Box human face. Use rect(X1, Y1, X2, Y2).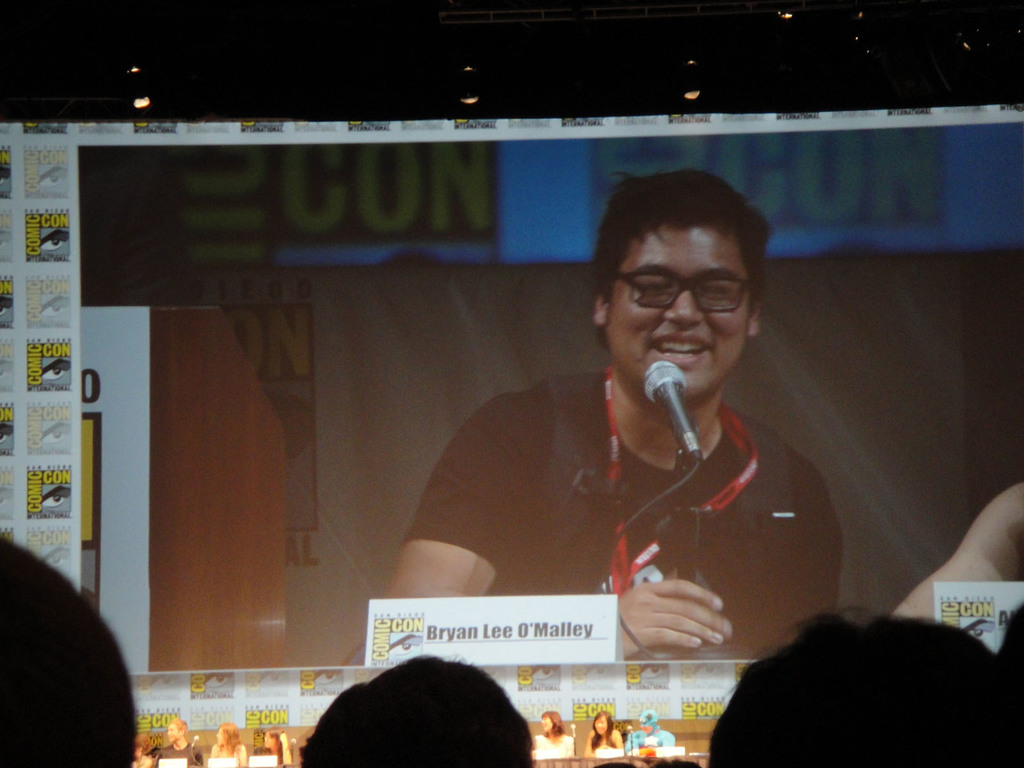
rect(594, 716, 608, 733).
